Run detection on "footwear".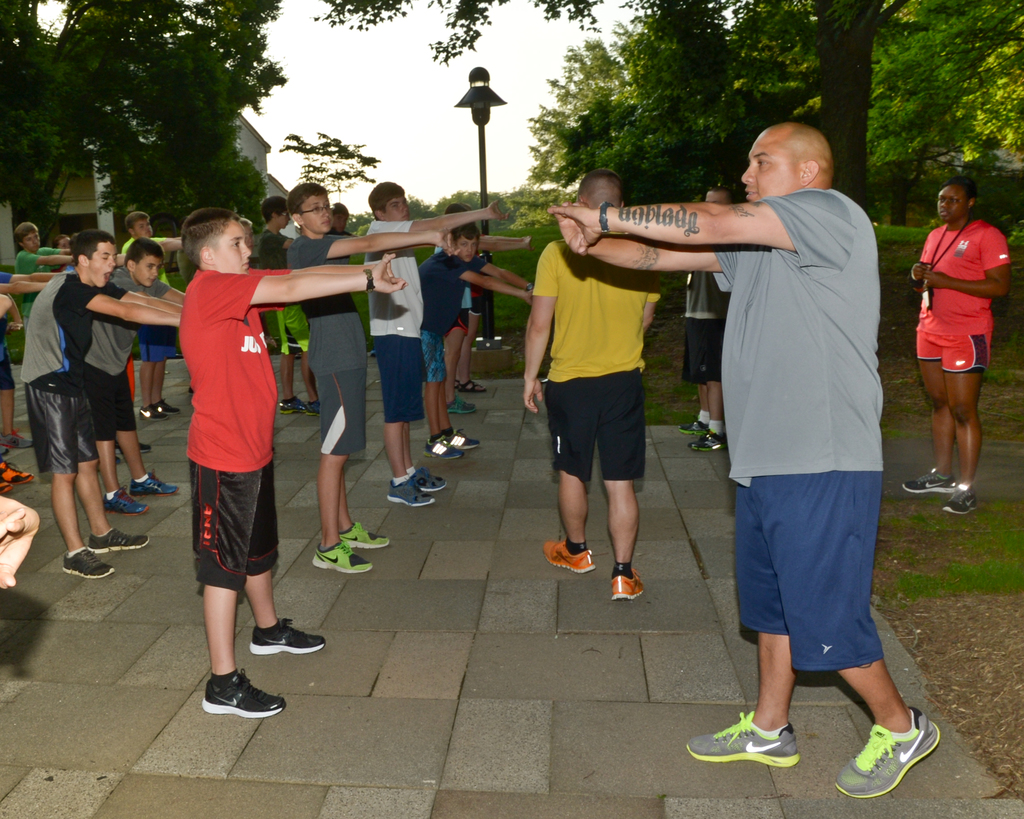
Result: select_region(245, 619, 328, 651).
